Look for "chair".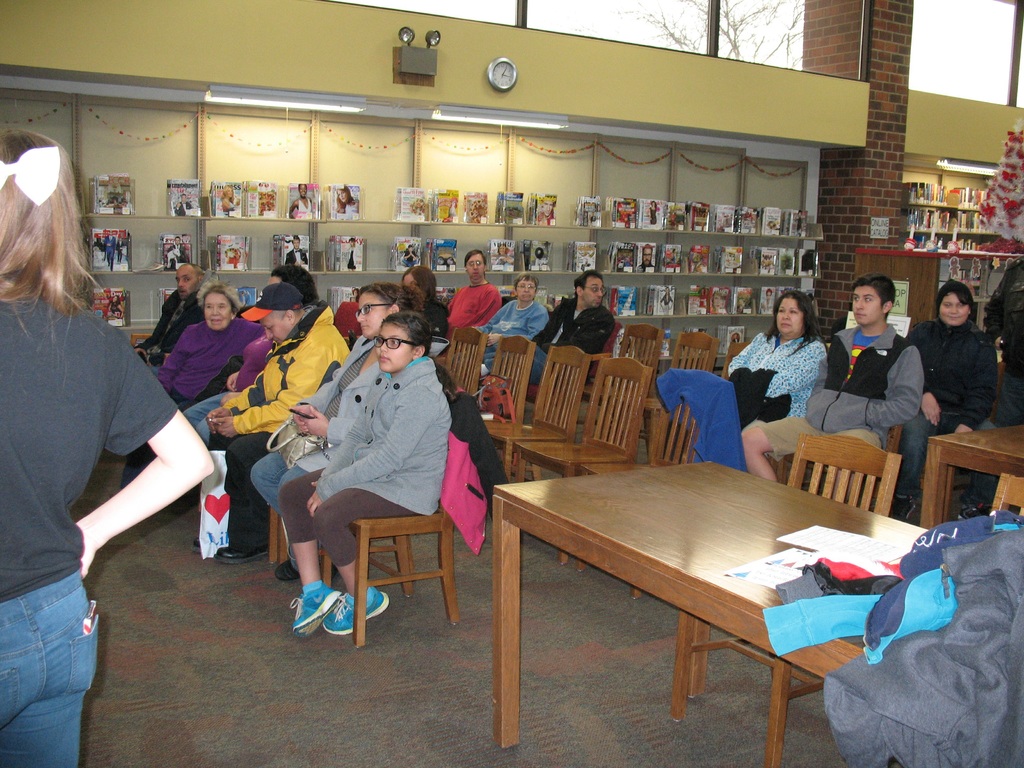
Found: bbox=(575, 388, 717, 599).
